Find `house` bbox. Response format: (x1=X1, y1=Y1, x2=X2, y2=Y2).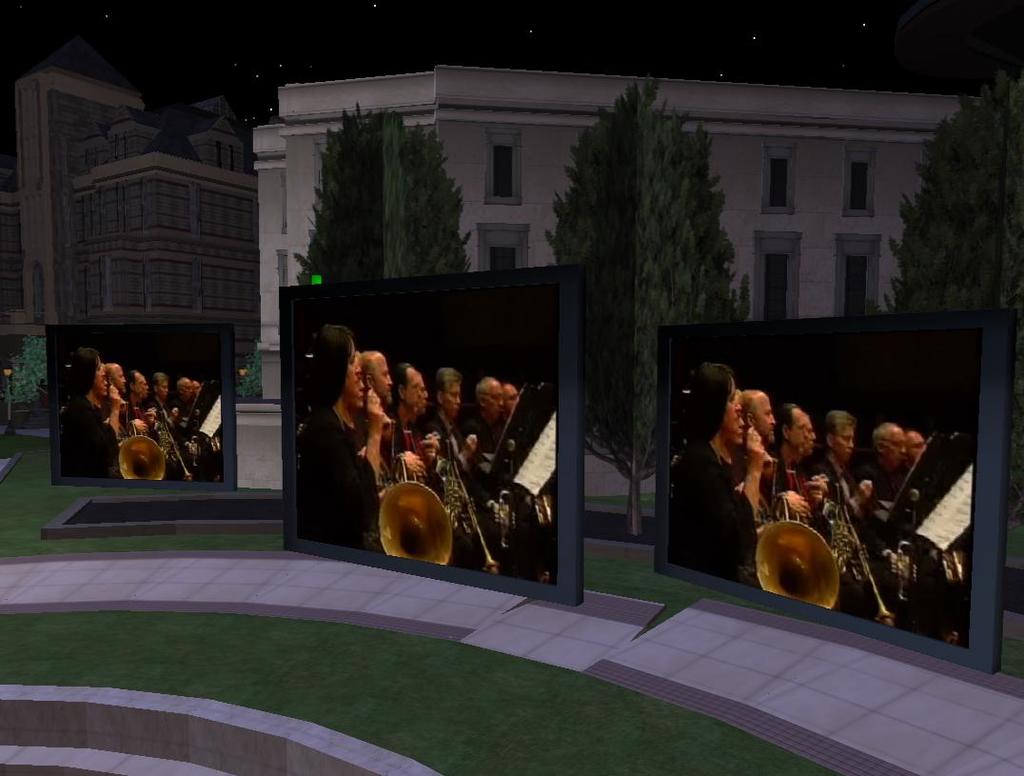
(x1=0, y1=30, x2=255, y2=388).
